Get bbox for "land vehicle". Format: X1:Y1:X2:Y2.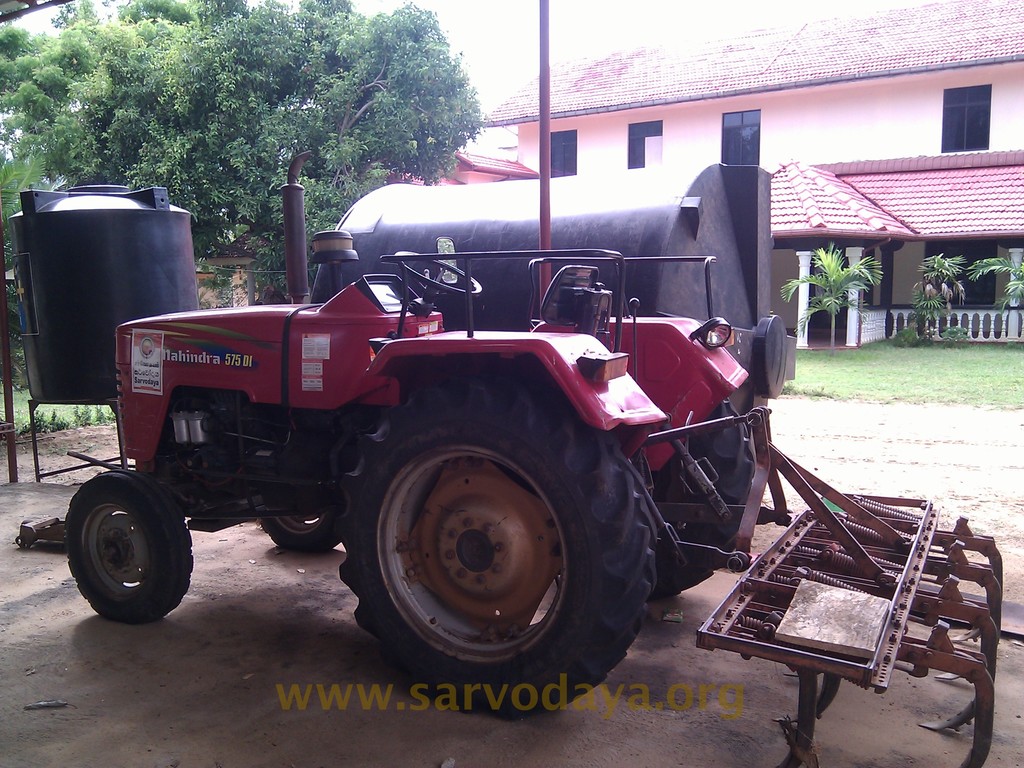
84:171:906:728.
